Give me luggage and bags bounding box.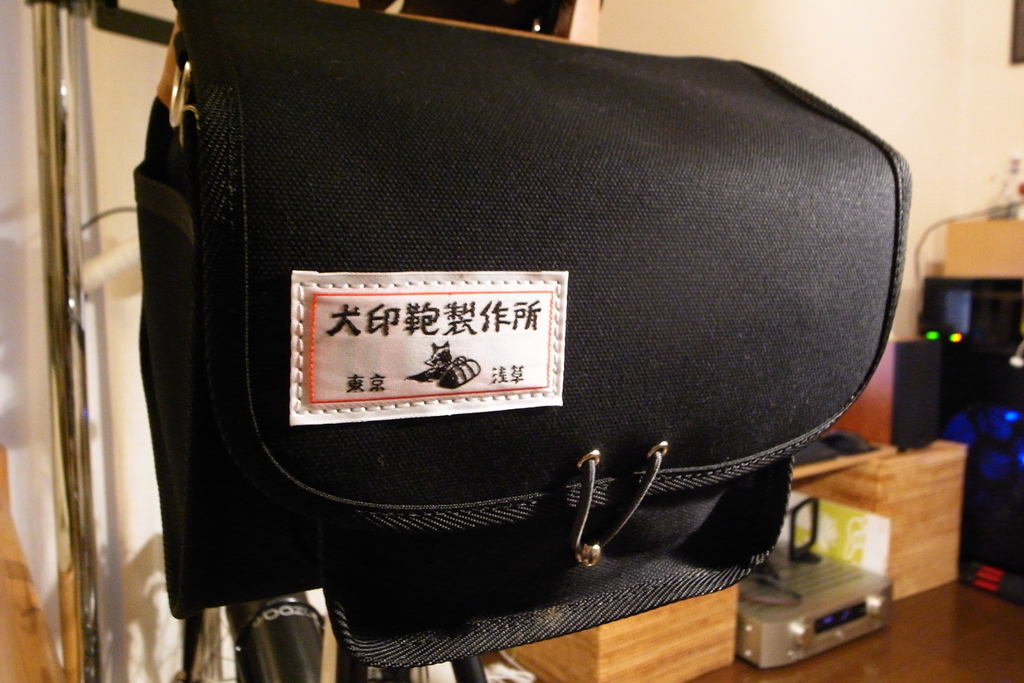
bbox=(130, 0, 913, 671).
